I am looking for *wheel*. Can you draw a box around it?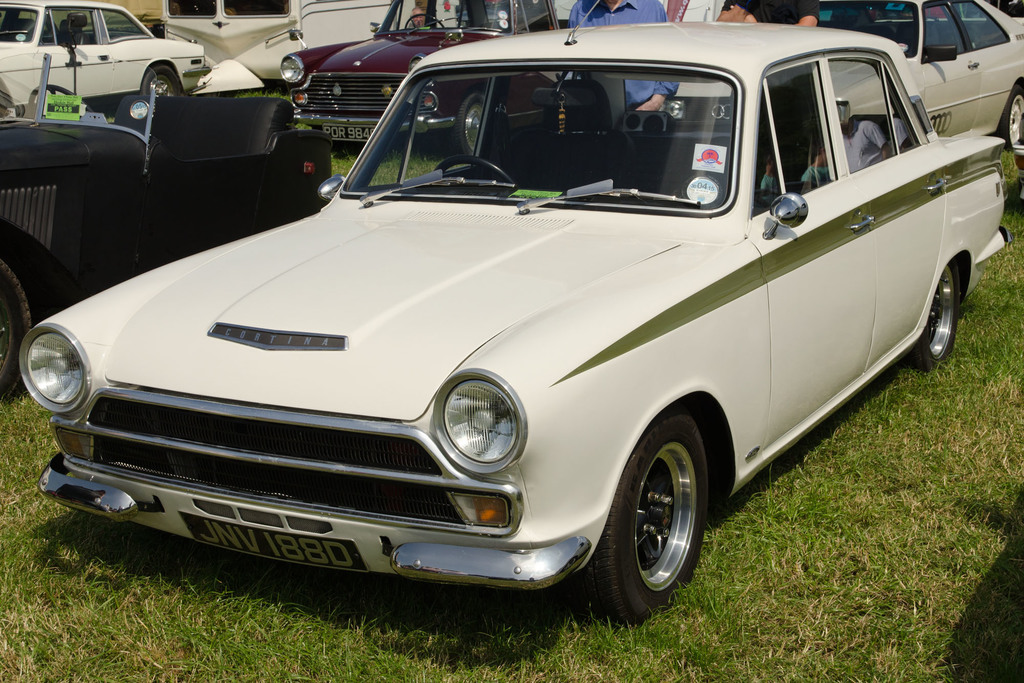
Sure, the bounding box is (602,421,719,615).
